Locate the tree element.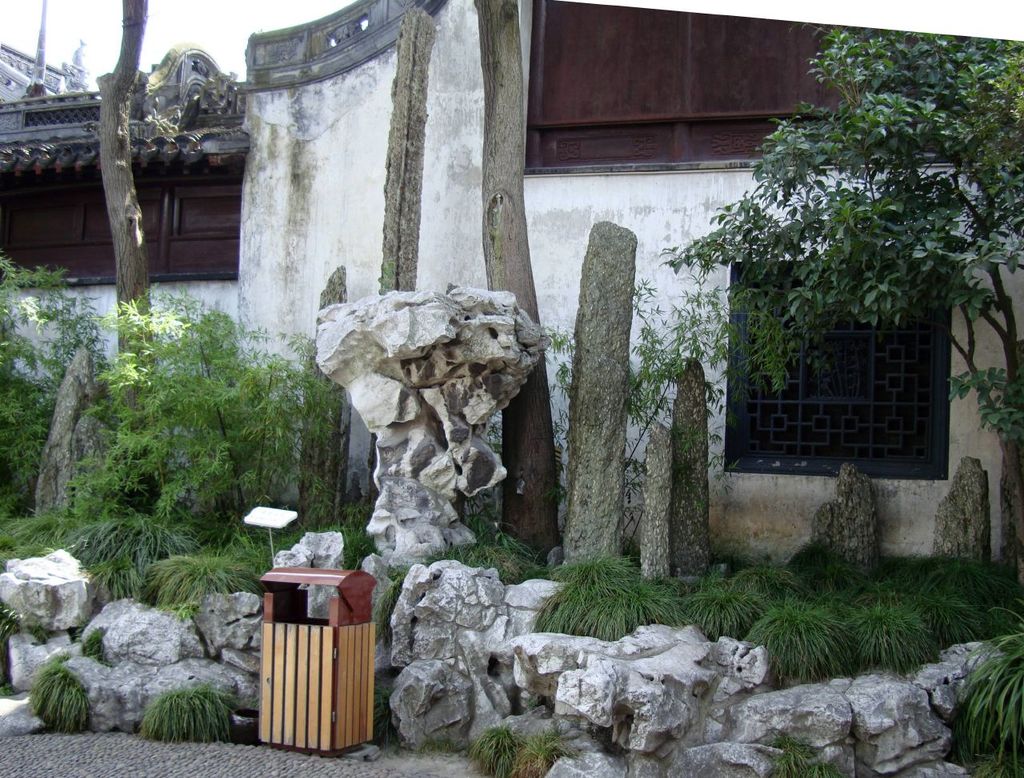
Element bbox: (left=683, top=37, right=996, bottom=506).
